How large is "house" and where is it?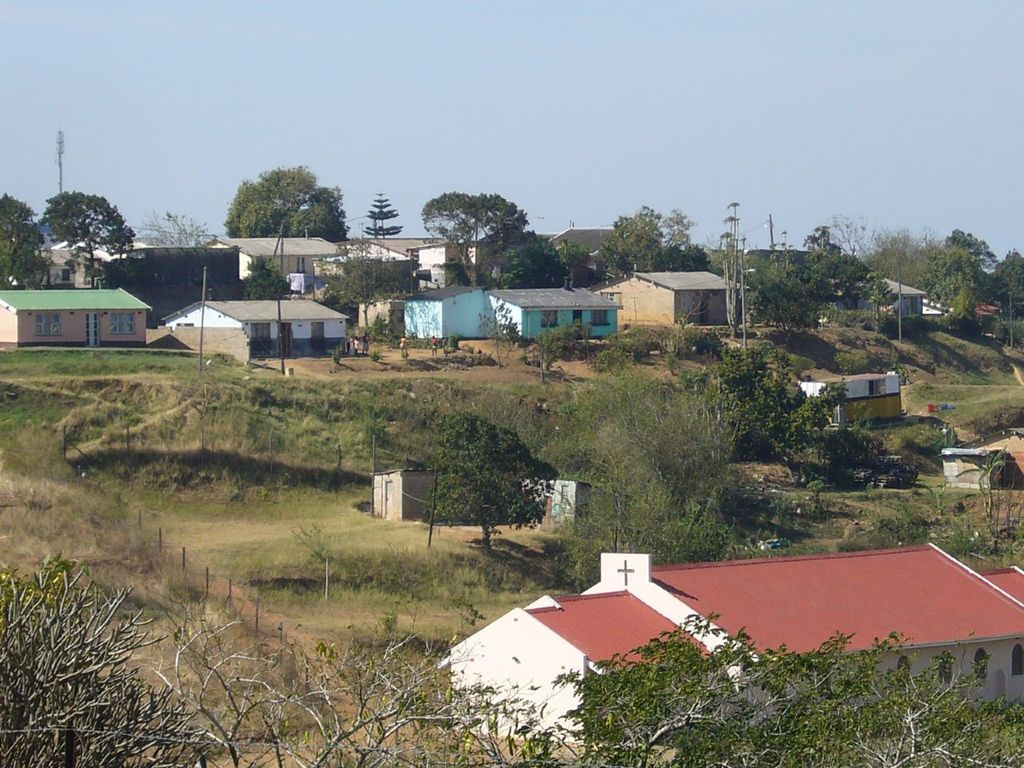
Bounding box: BBox(490, 282, 622, 338).
